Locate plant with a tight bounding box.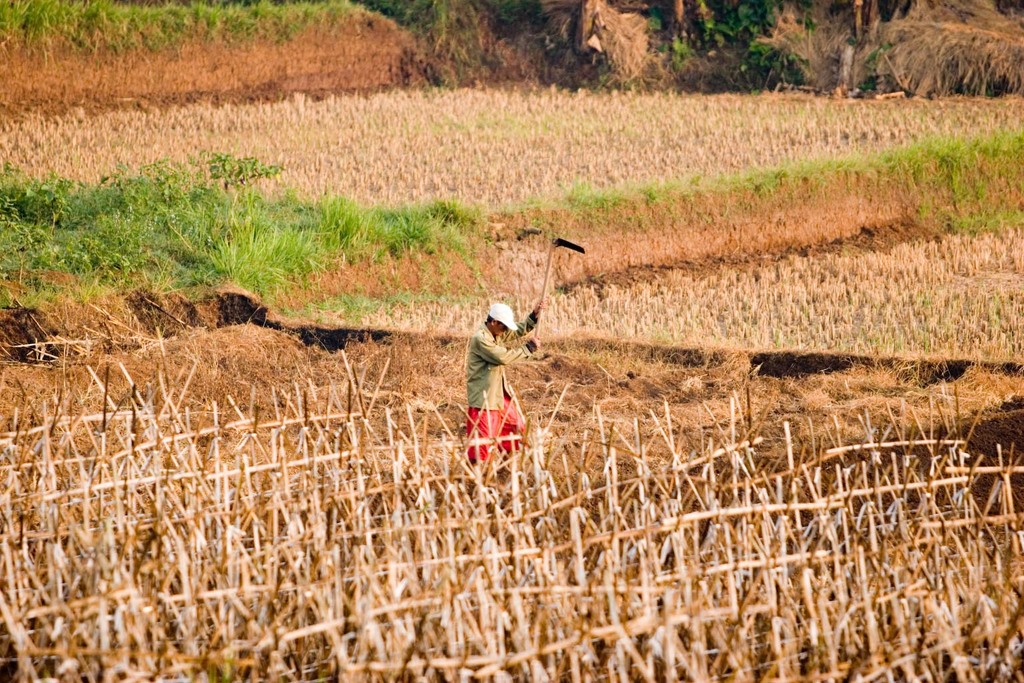
685 121 1023 235.
